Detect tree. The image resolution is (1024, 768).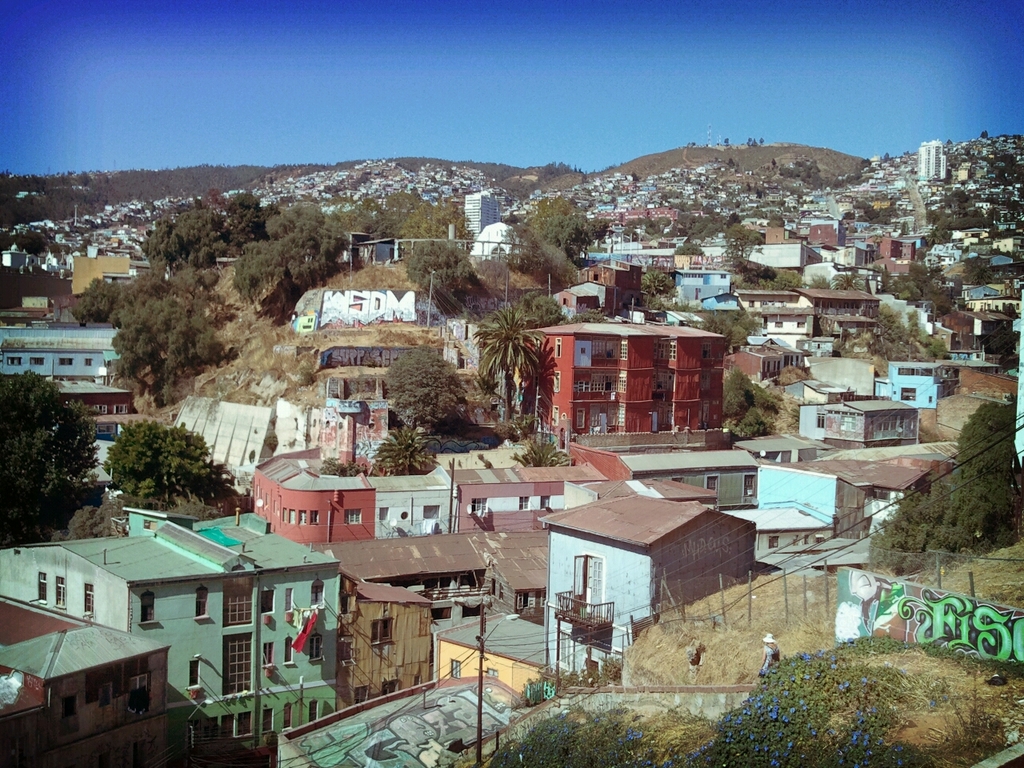
bbox(737, 259, 802, 293).
